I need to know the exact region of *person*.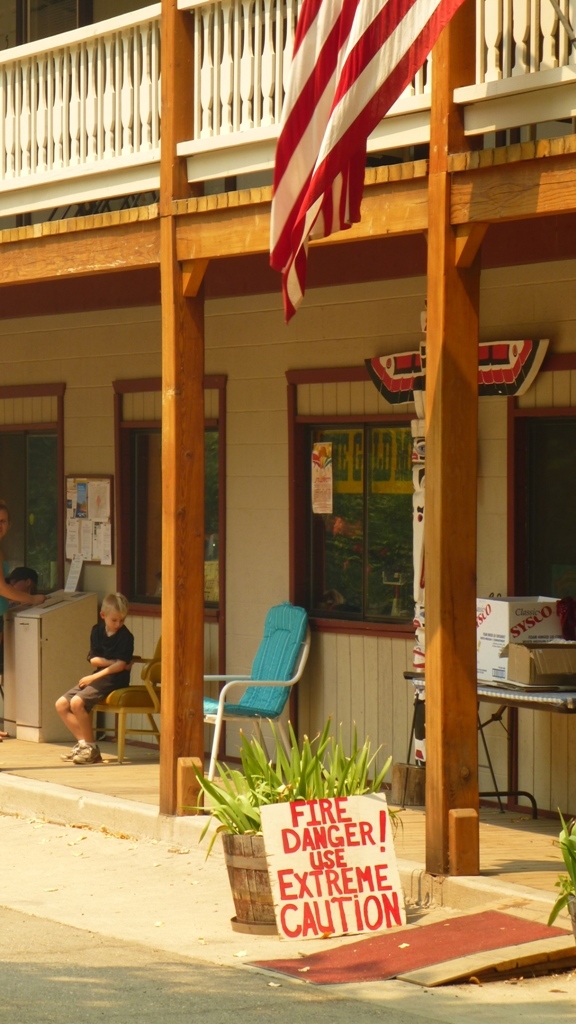
Region: pyautogui.locateOnScreen(0, 507, 45, 743).
